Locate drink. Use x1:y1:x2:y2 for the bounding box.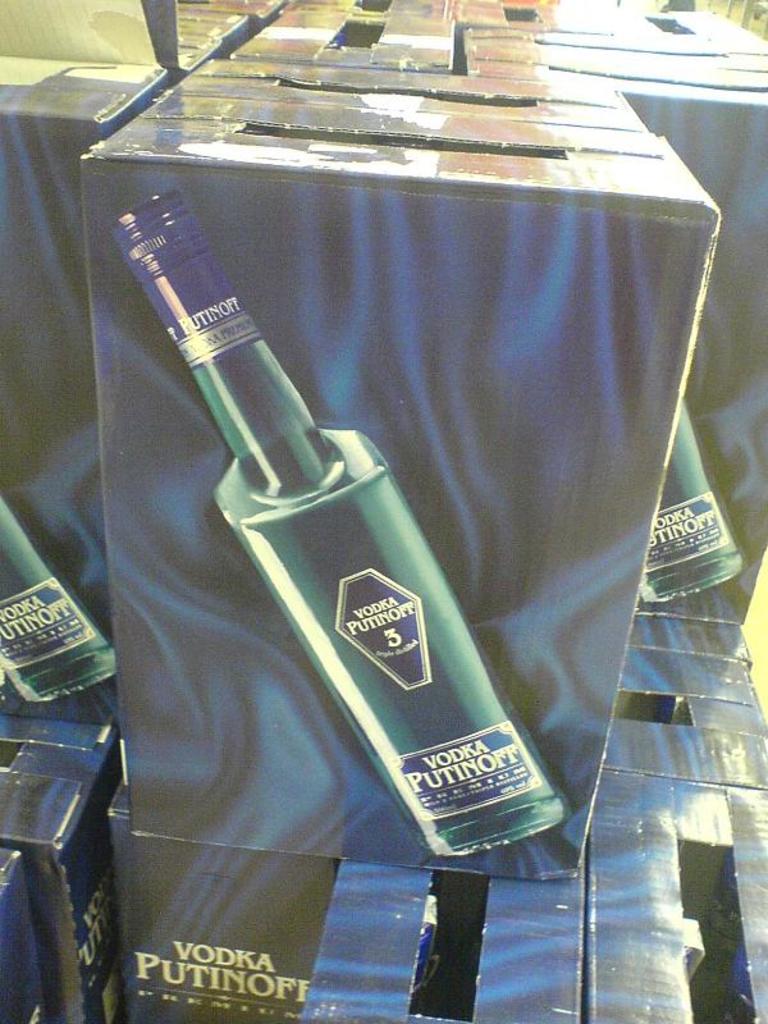
0:493:119:704.
